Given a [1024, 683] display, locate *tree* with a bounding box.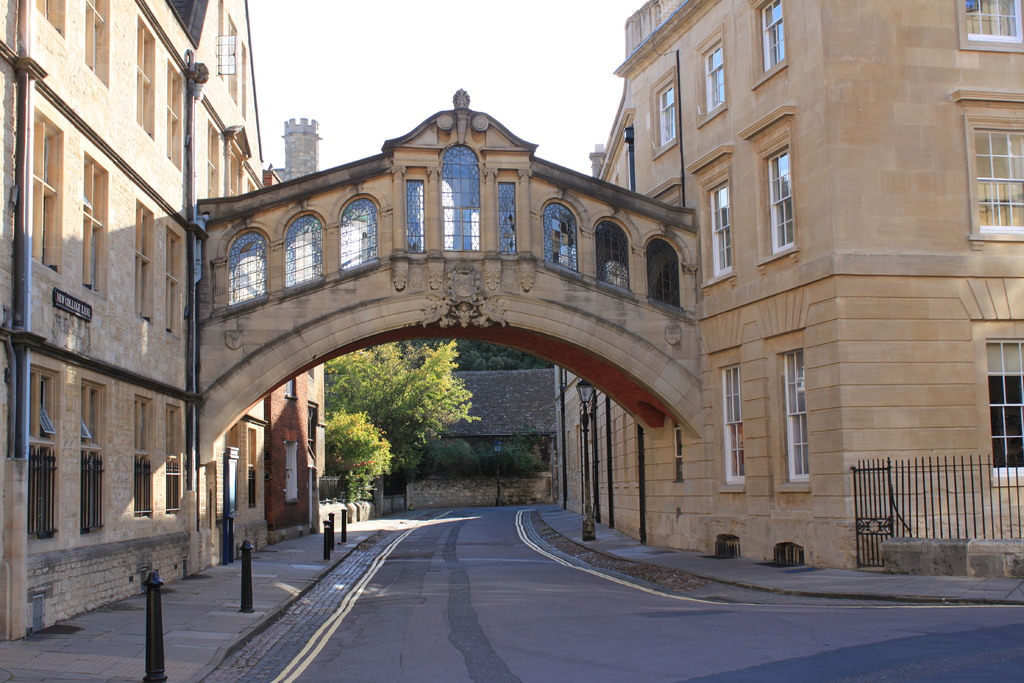
Located: x1=355 y1=321 x2=508 y2=509.
